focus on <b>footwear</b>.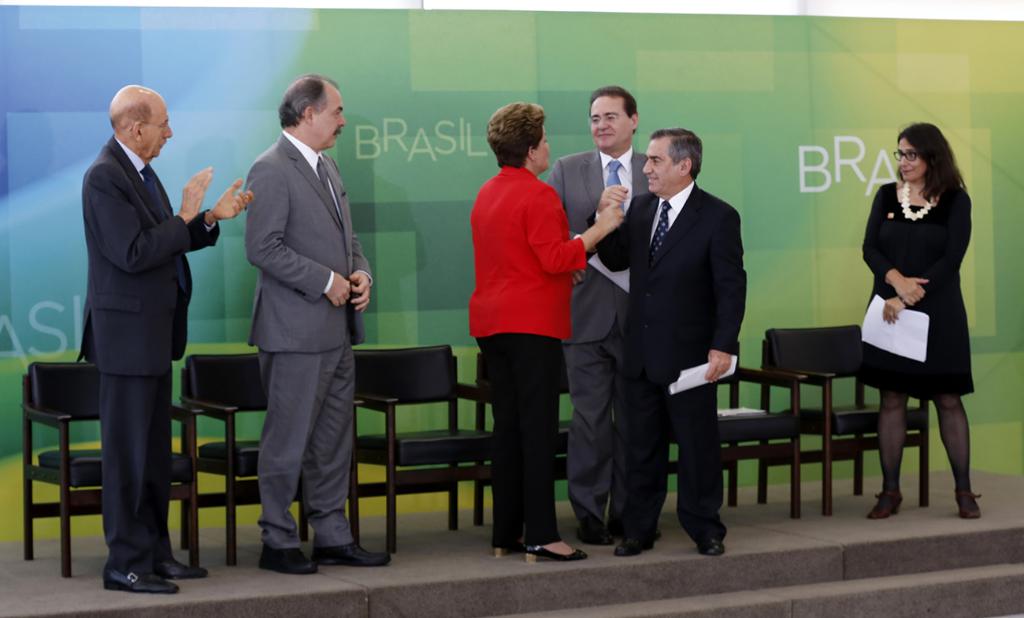
Focused at (697,531,726,554).
